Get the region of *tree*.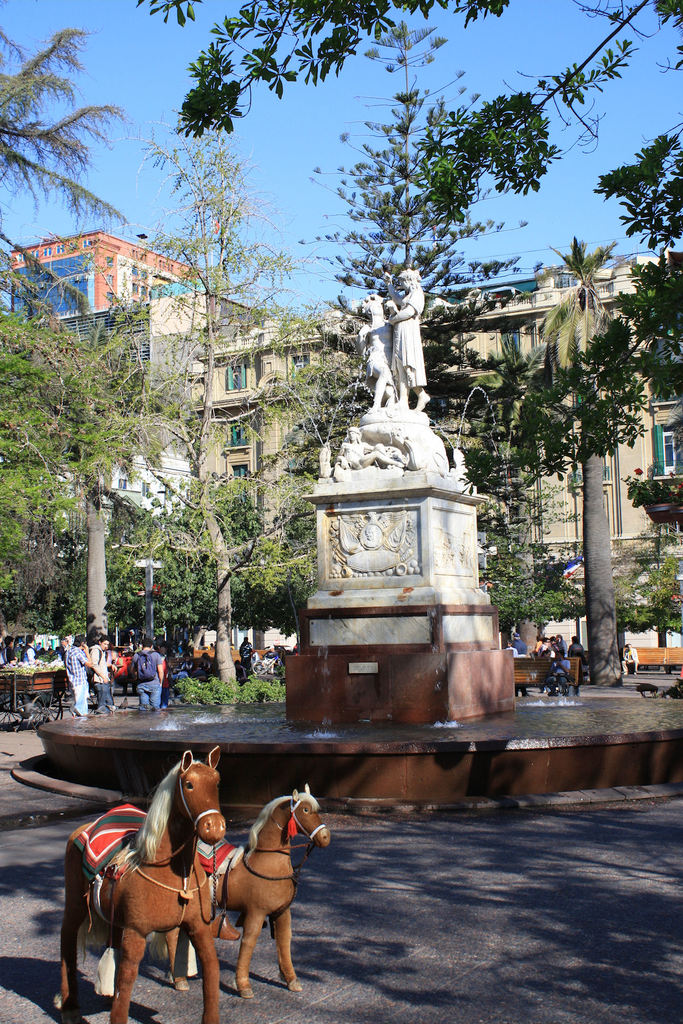
bbox=[618, 532, 682, 652].
